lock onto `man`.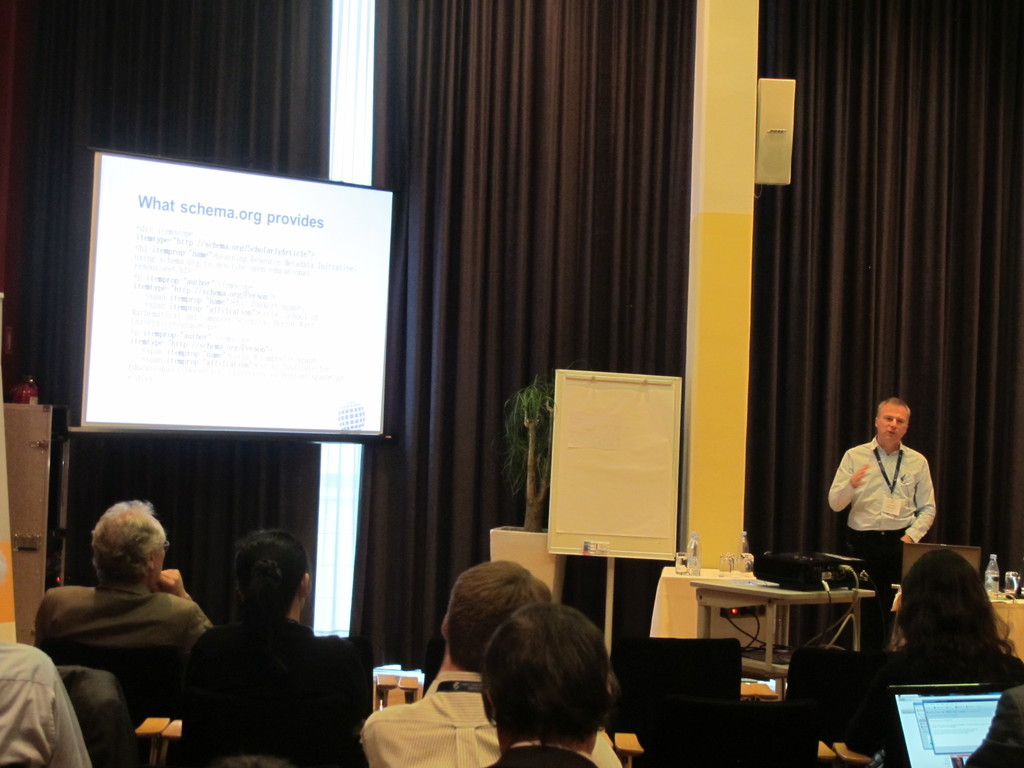
Locked: pyautogui.locateOnScreen(819, 396, 939, 653).
